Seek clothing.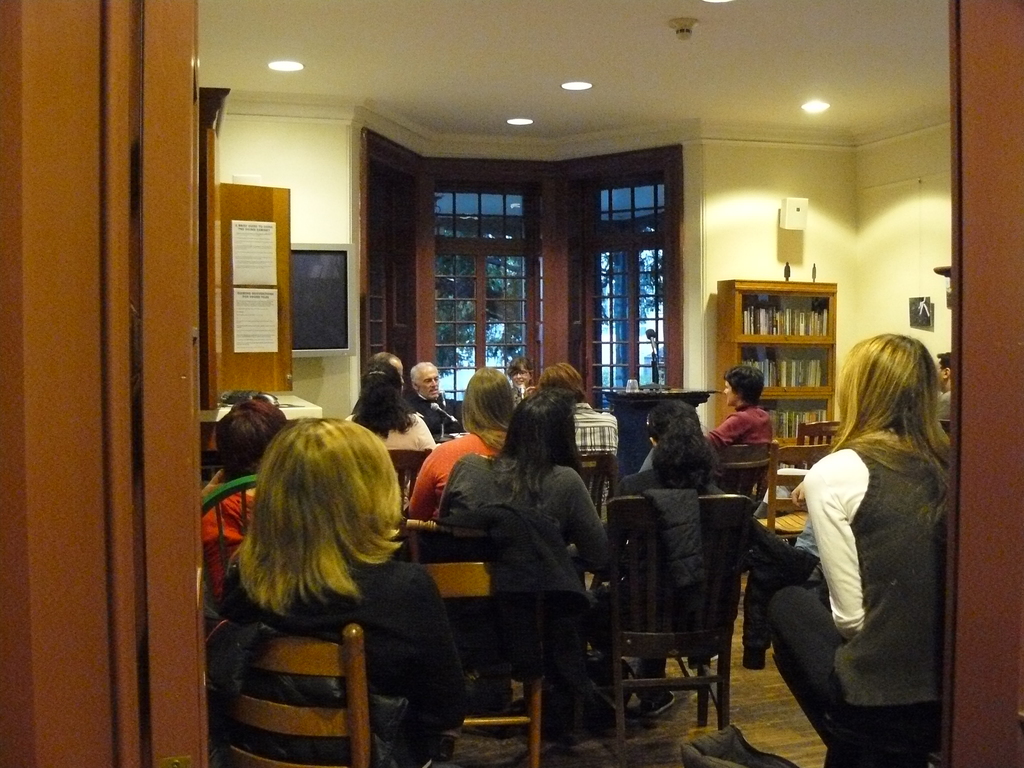
bbox=(940, 394, 953, 417).
